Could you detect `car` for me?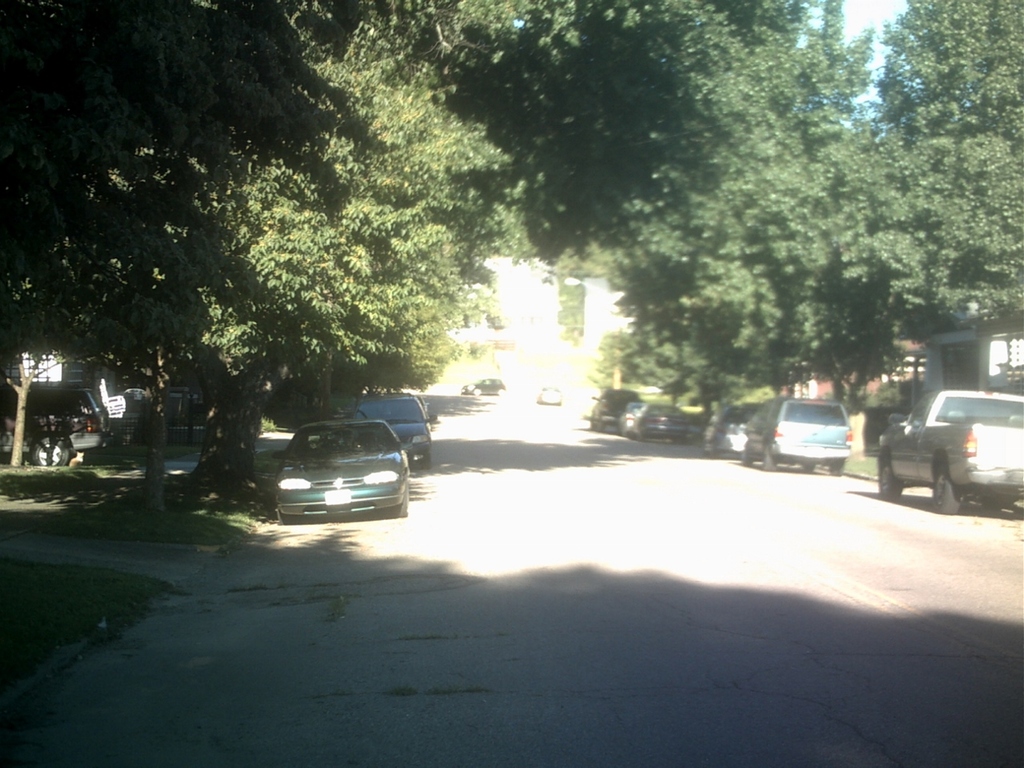
Detection result: box=[694, 392, 780, 460].
